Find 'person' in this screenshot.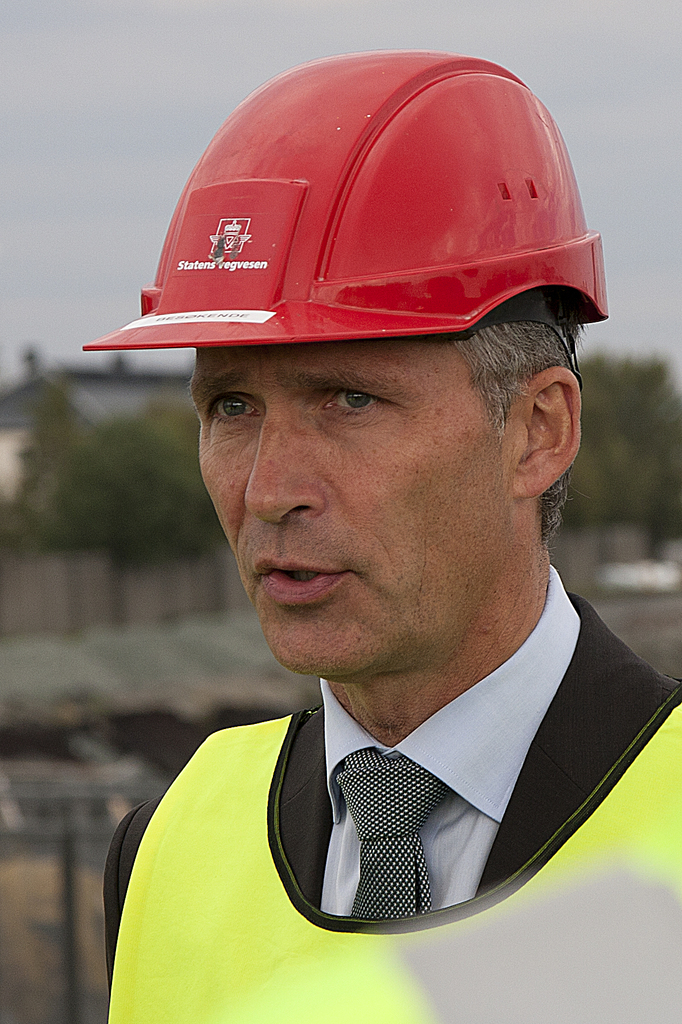
The bounding box for 'person' is [left=83, top=74, right=681, bottom=1001].
